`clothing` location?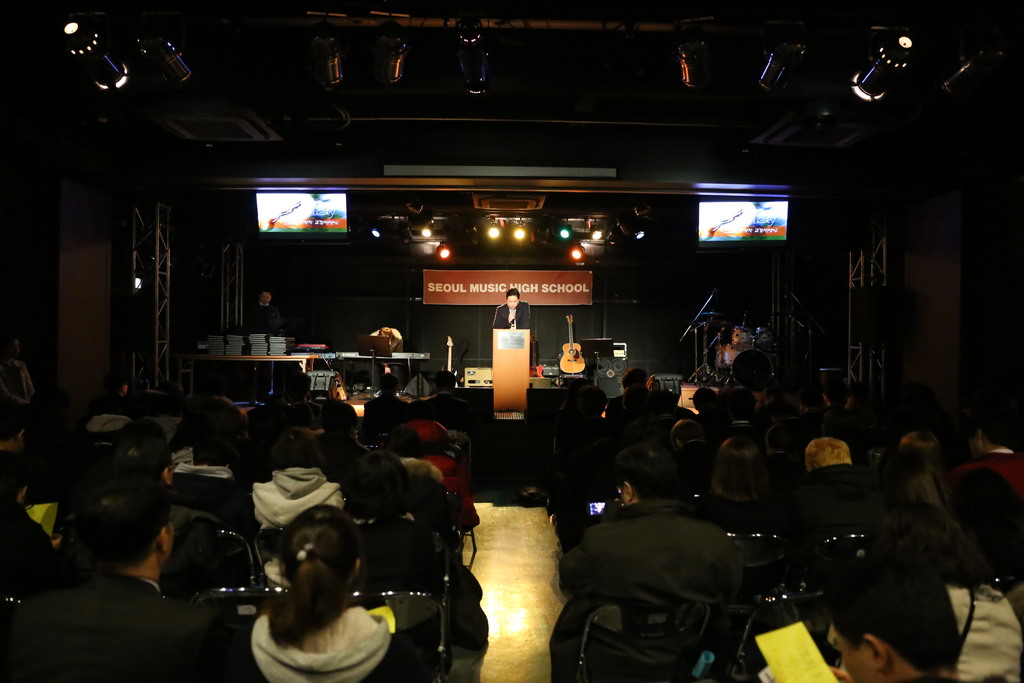
rect(493, 299, 531, 329)
